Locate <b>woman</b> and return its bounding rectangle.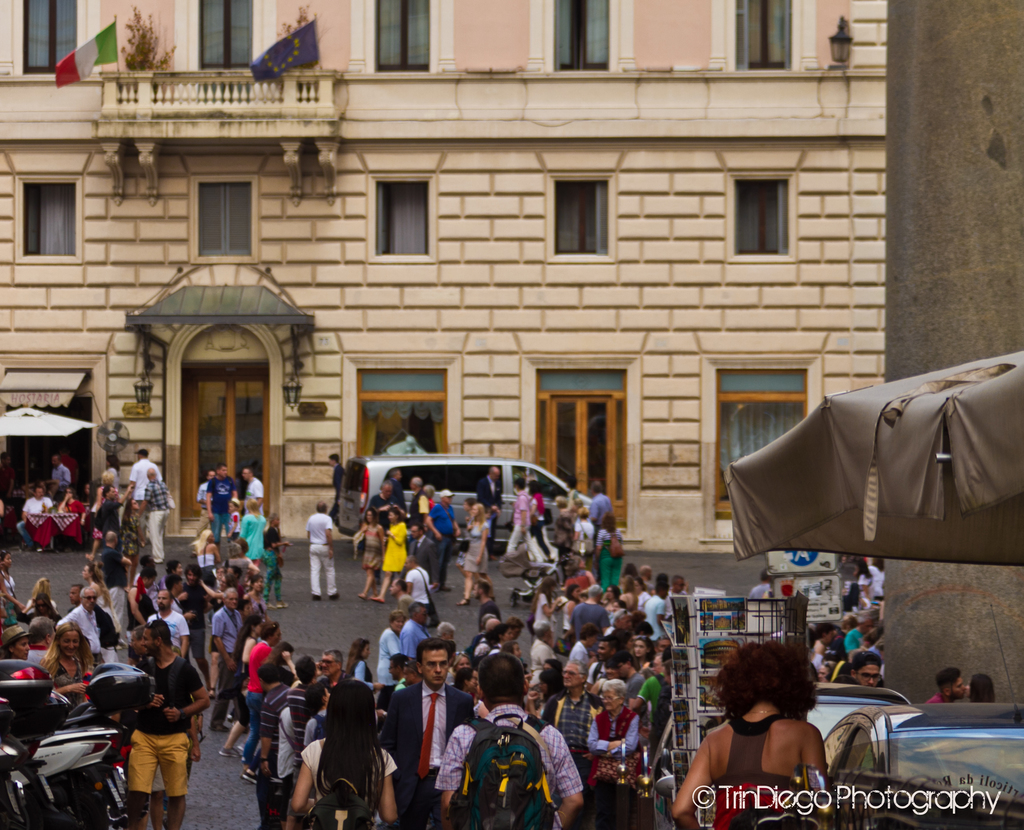
101,451,124,489.
